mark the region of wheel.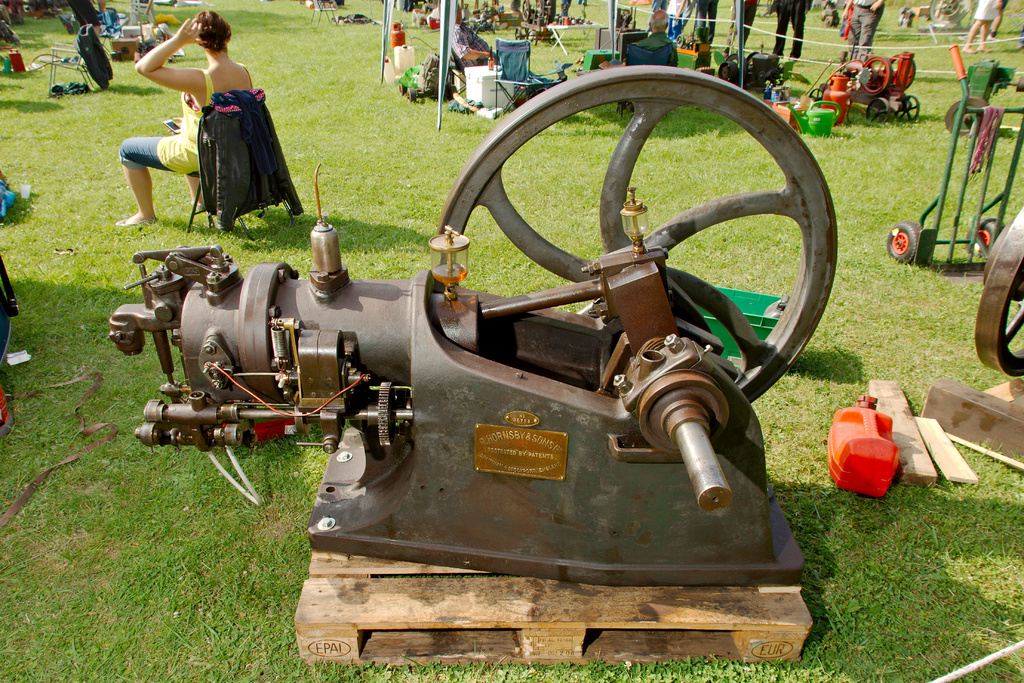
Region: (left=436, top=67, right=840, bottom=403).
